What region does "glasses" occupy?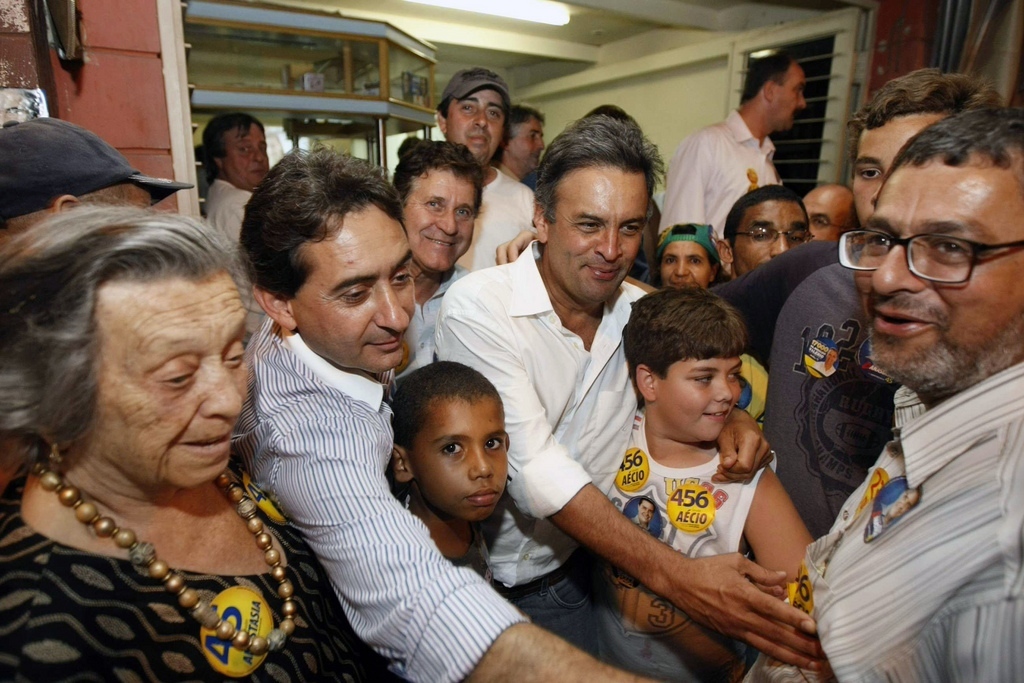
rect(832, 224, 1023, 287).
